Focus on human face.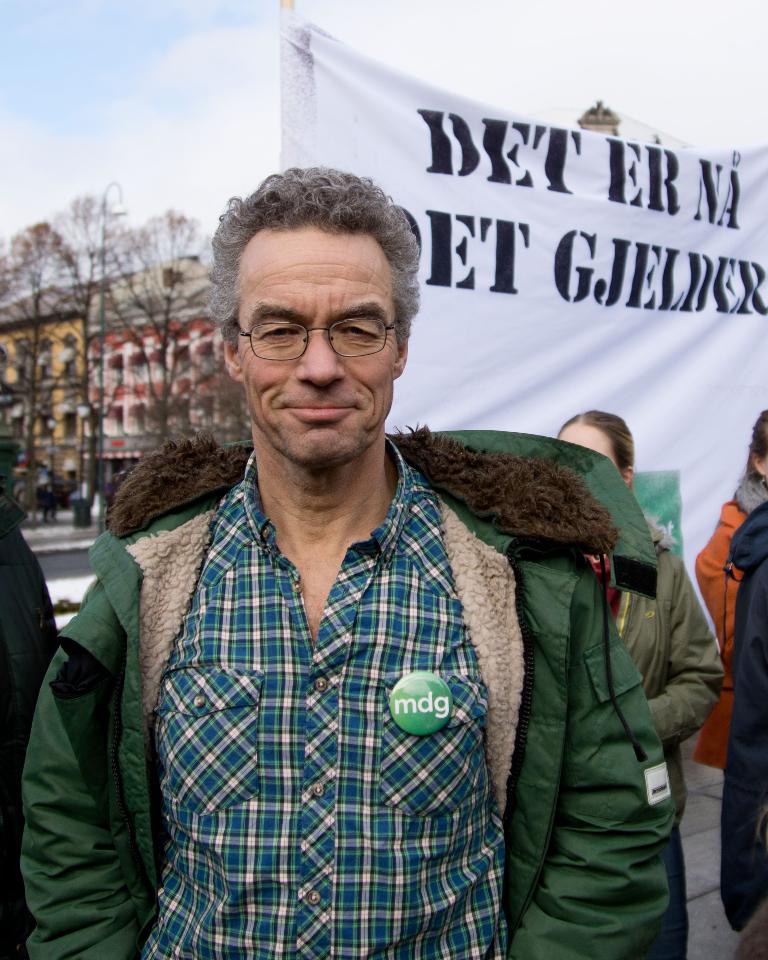
Focused at <bbox>560, 421, 616, 468</bbox>.
